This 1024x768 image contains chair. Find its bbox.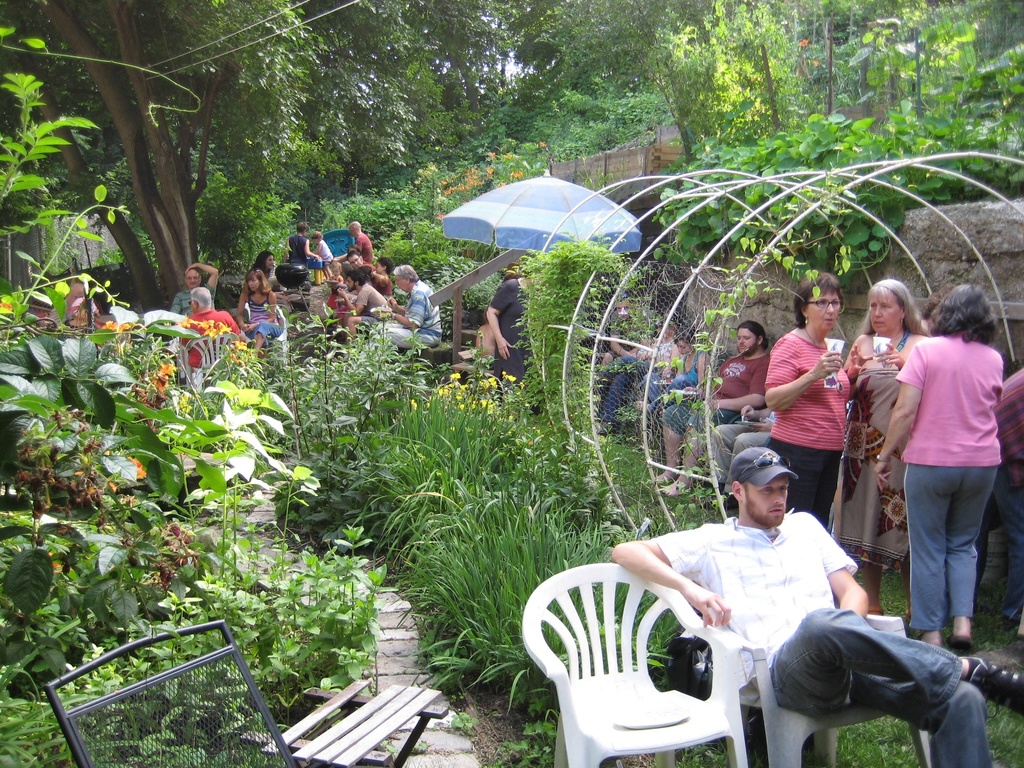
detection(45, 621, 305, 767).
